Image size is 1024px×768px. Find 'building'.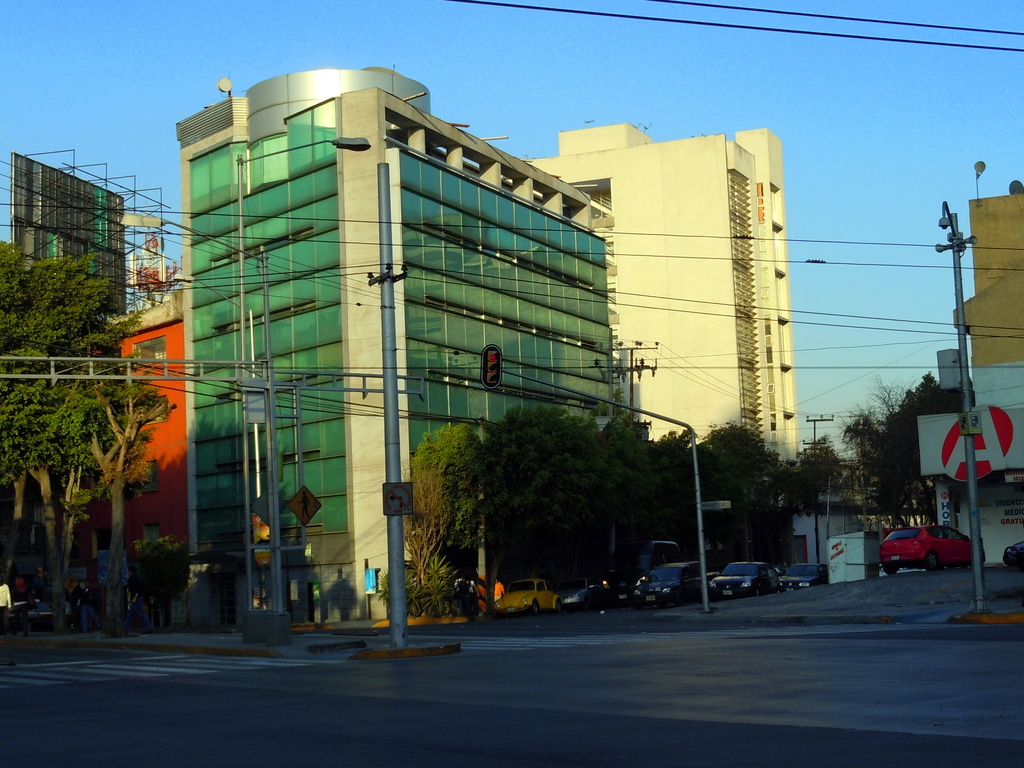
box(914, 191, 1023, 564).
